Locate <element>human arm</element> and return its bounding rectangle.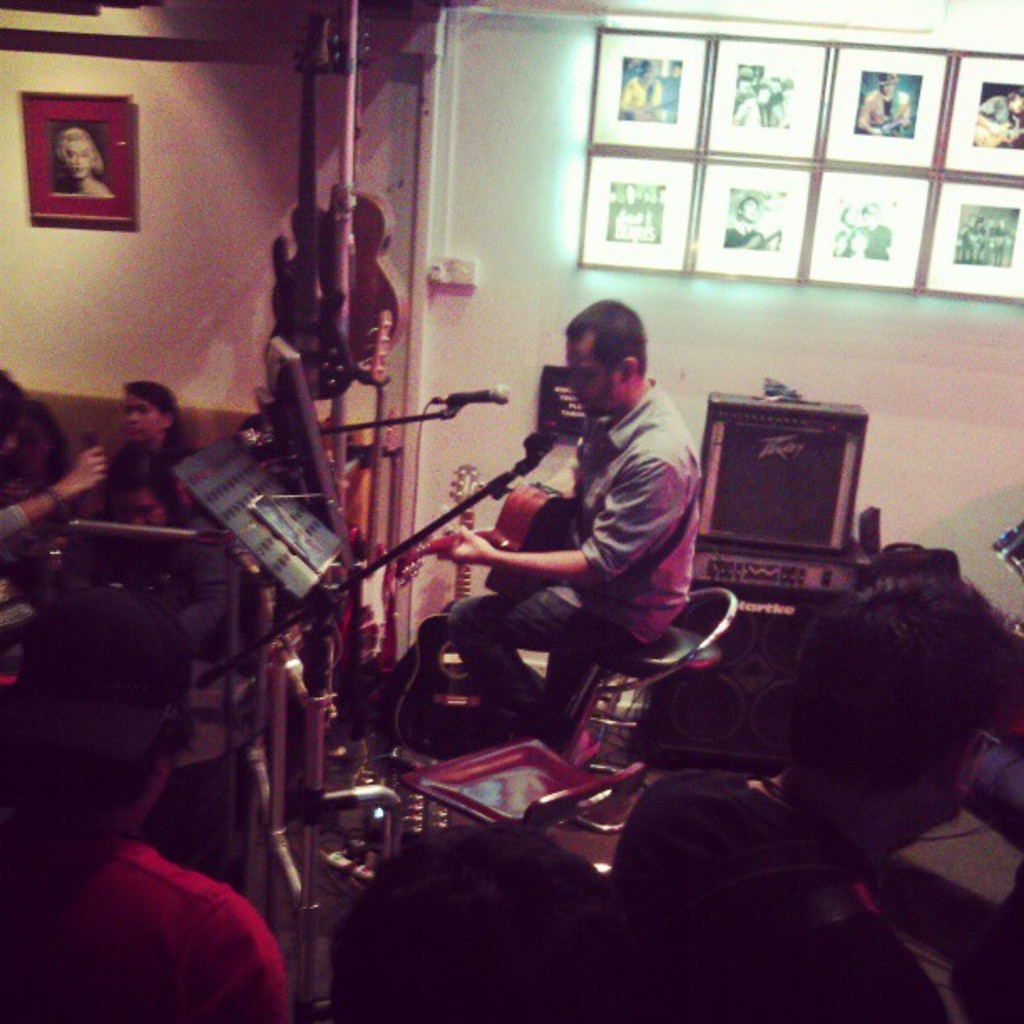
<box>176,520,233,649</box>.
